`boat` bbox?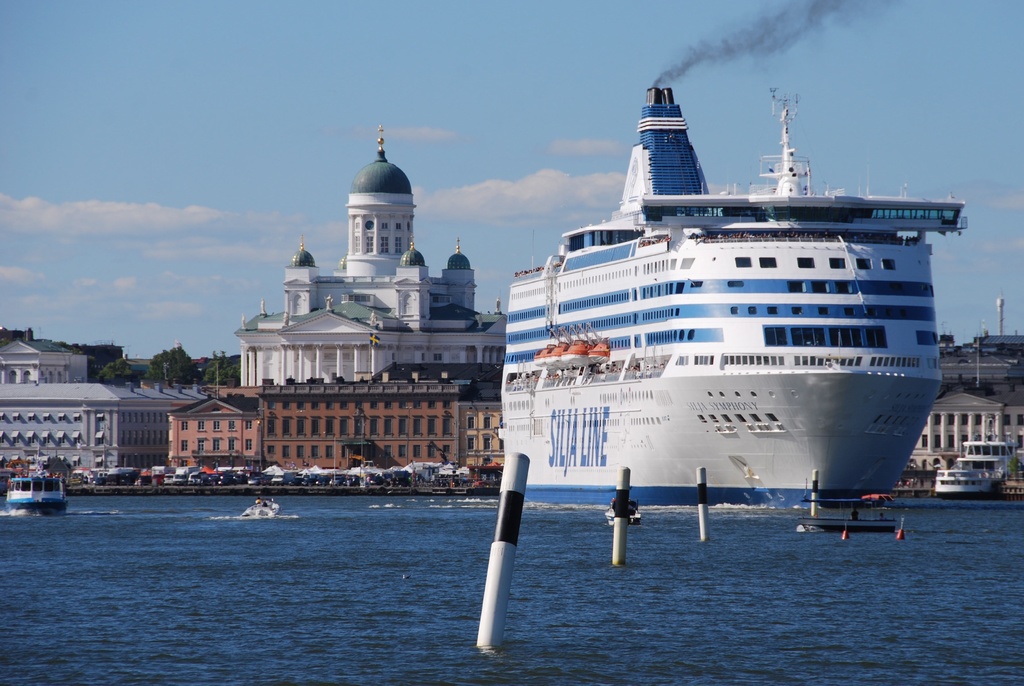
bbox(3, 471, 70, 516)
